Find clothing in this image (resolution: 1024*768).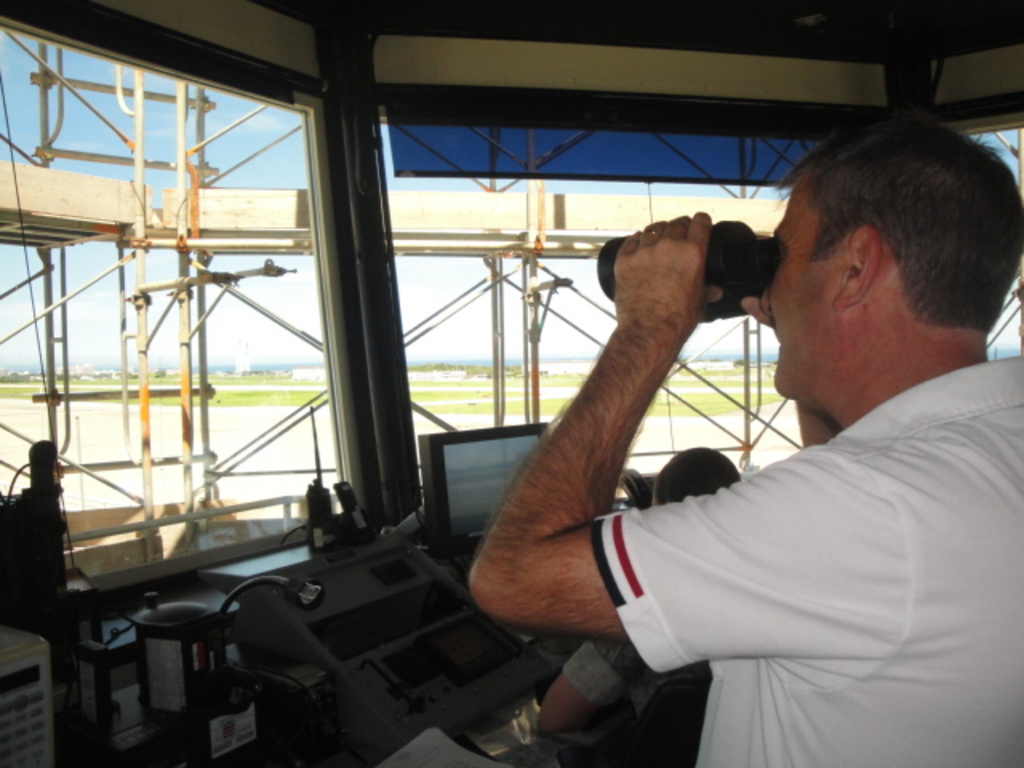
left=552, top=256, right=1005, bottom=746.
